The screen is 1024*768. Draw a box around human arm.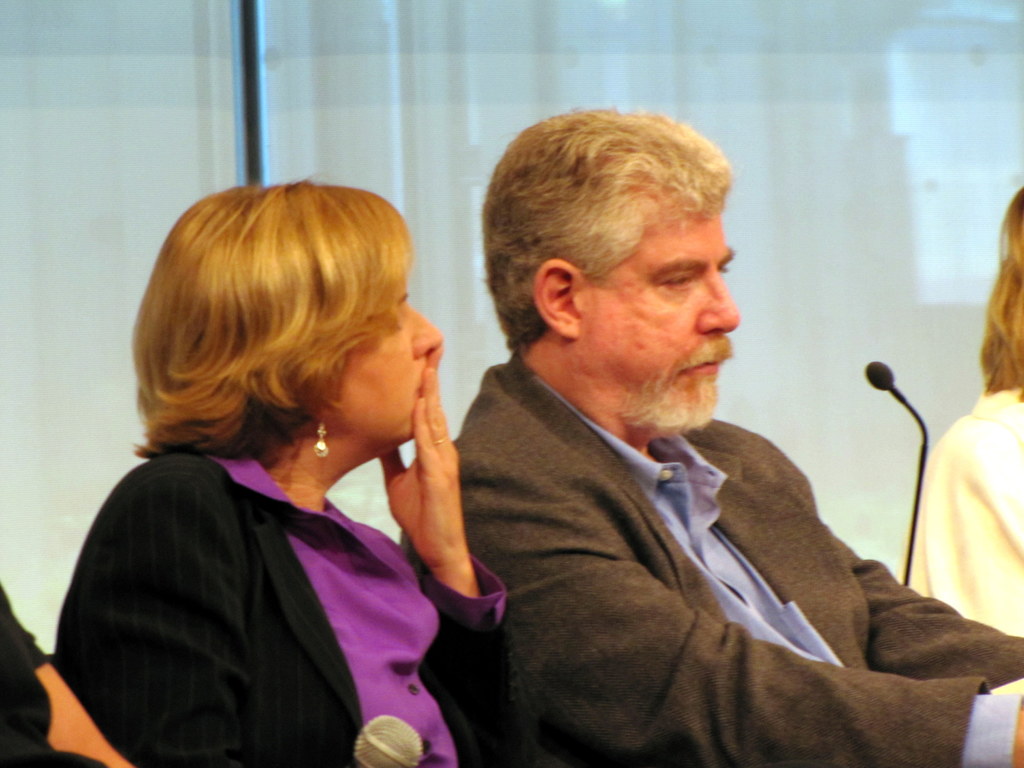
76:454:255:767.
